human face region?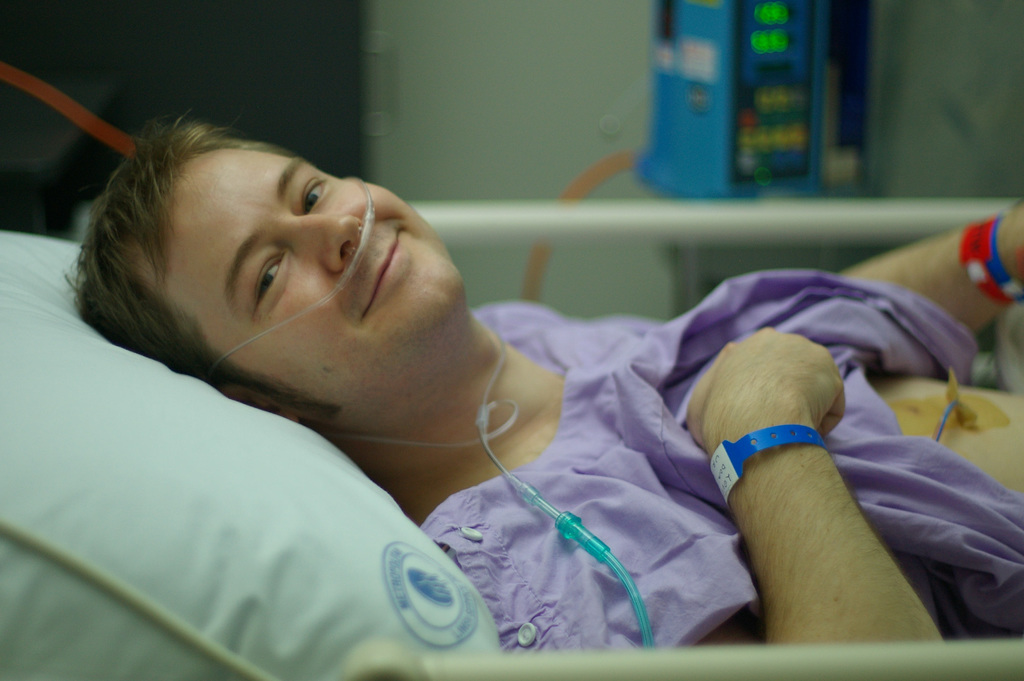
l=148, t=147, r=461, b=412
